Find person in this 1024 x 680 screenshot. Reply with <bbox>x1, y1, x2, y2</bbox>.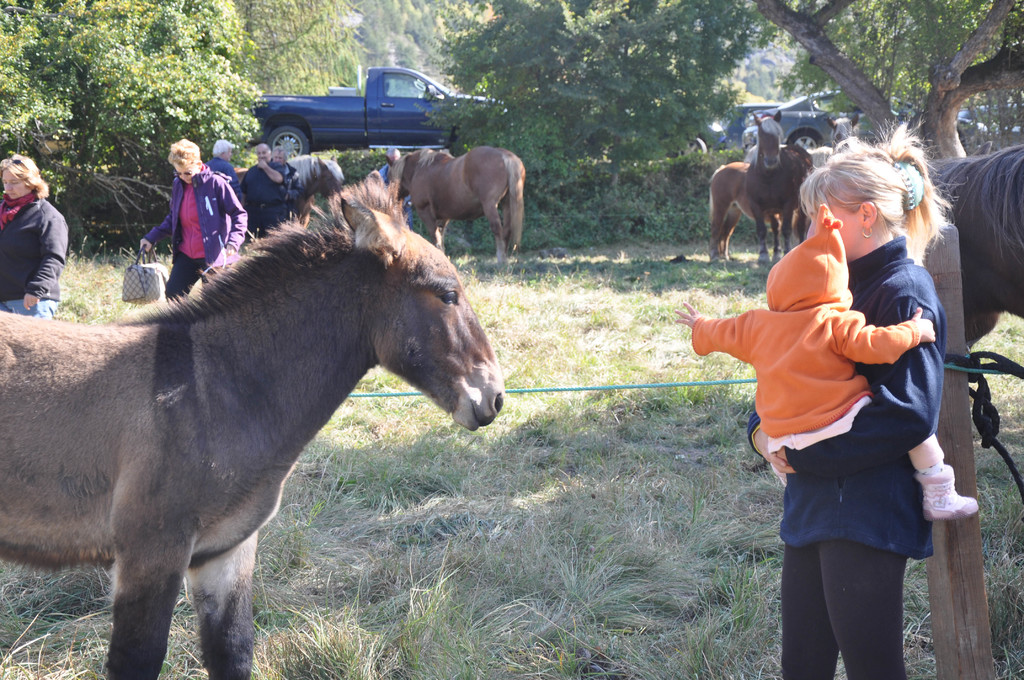
<bbox>239, 146, 285, 236</bbox>.
